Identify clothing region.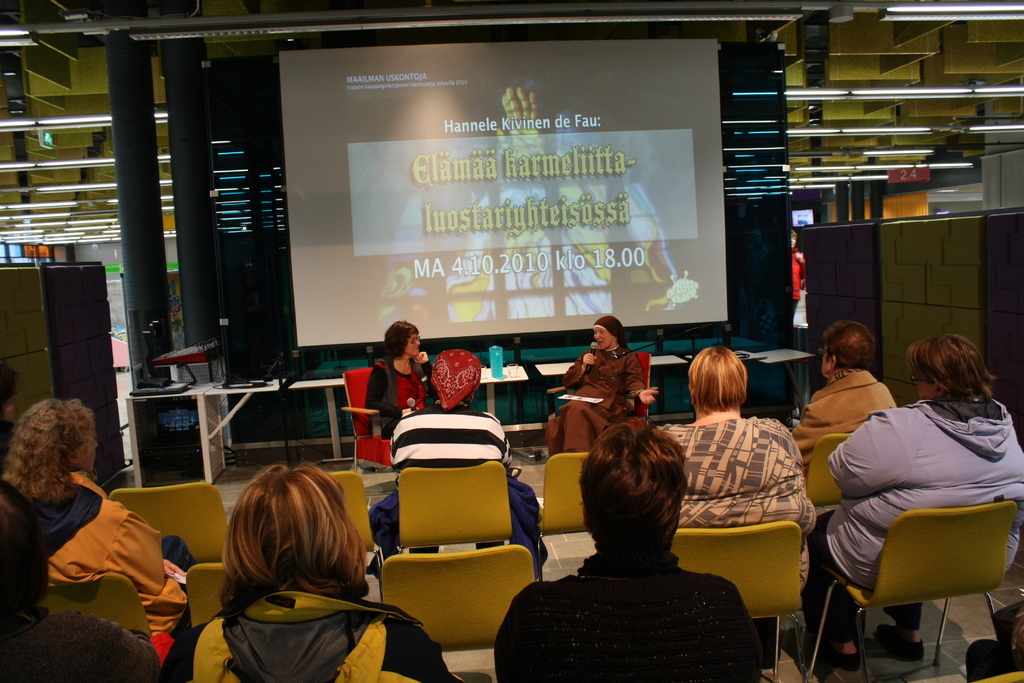
Region: x1=1 y1=603 x2=159 y2=682.
